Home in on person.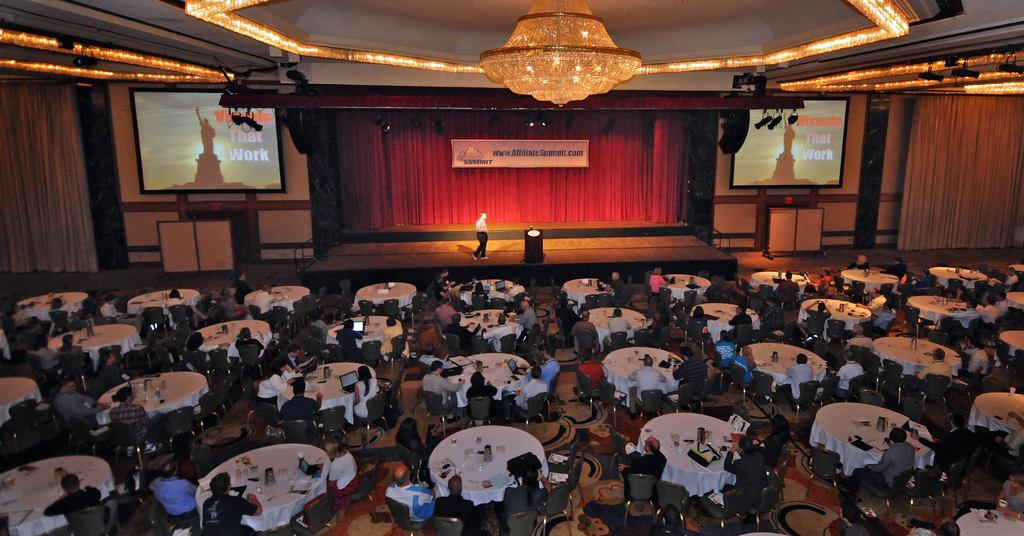
Homed in at locate(904, 409, 978, 491).
